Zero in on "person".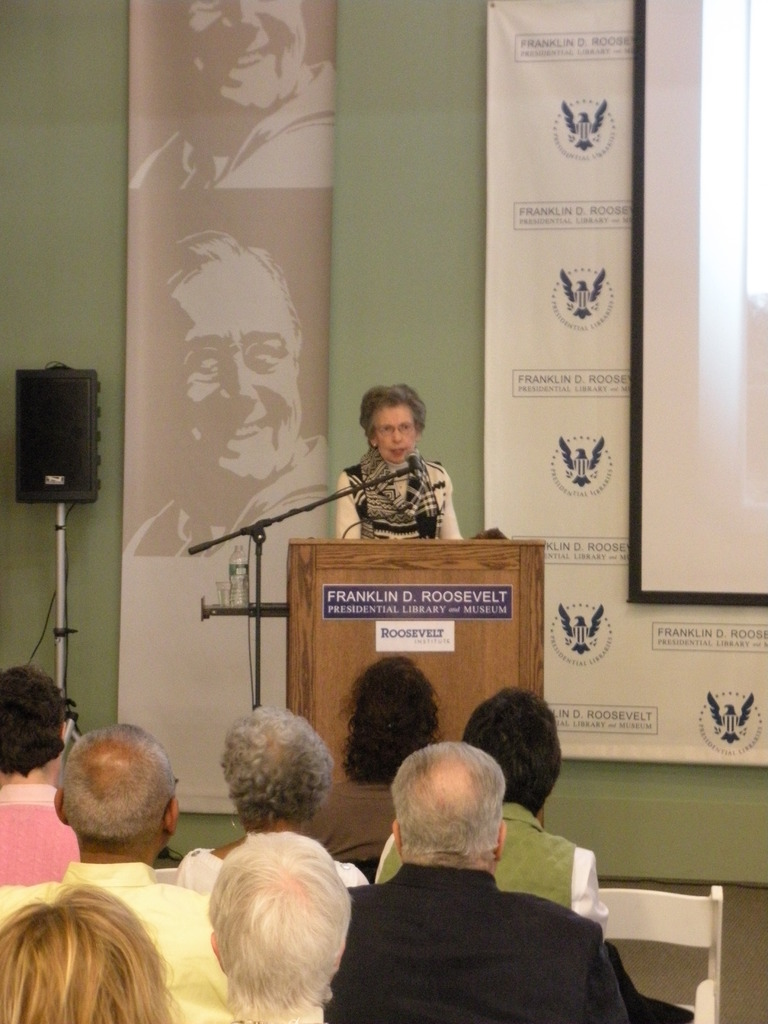
Zeroed in: [128, 0, 341, 196].
